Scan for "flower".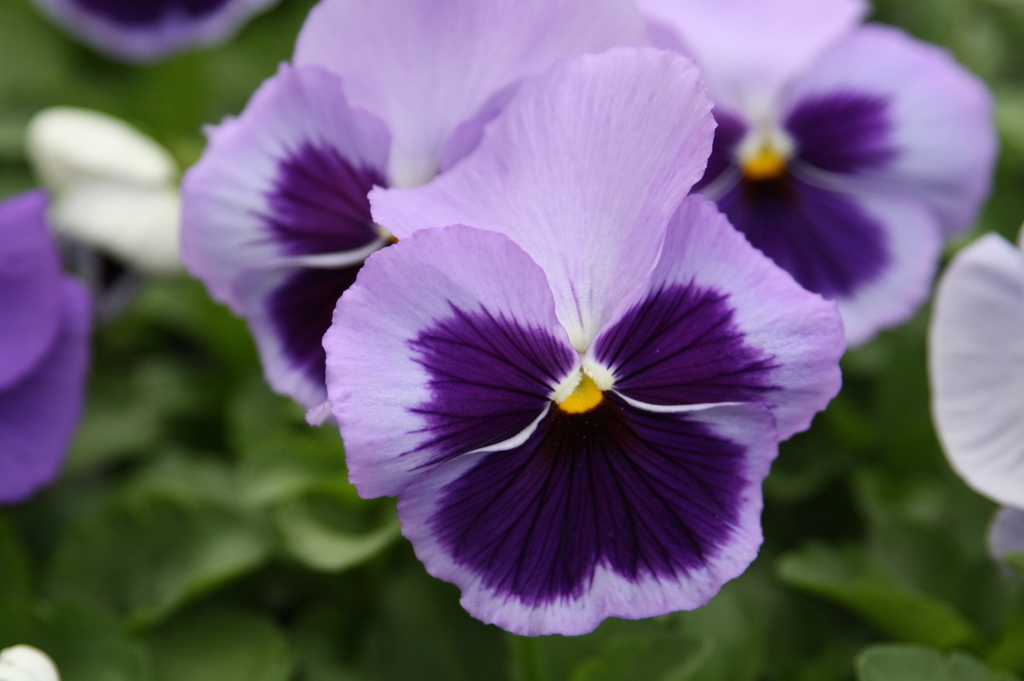
Scan result: [28,0,275,58].
